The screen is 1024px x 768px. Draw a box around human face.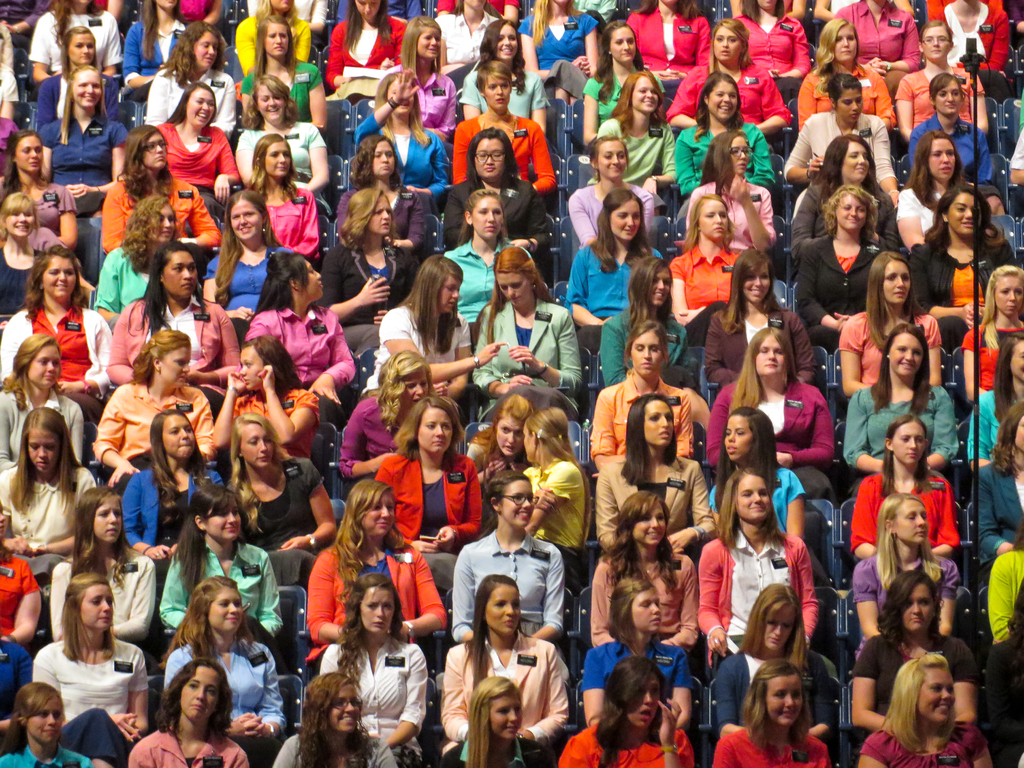
493 692 527 736.
